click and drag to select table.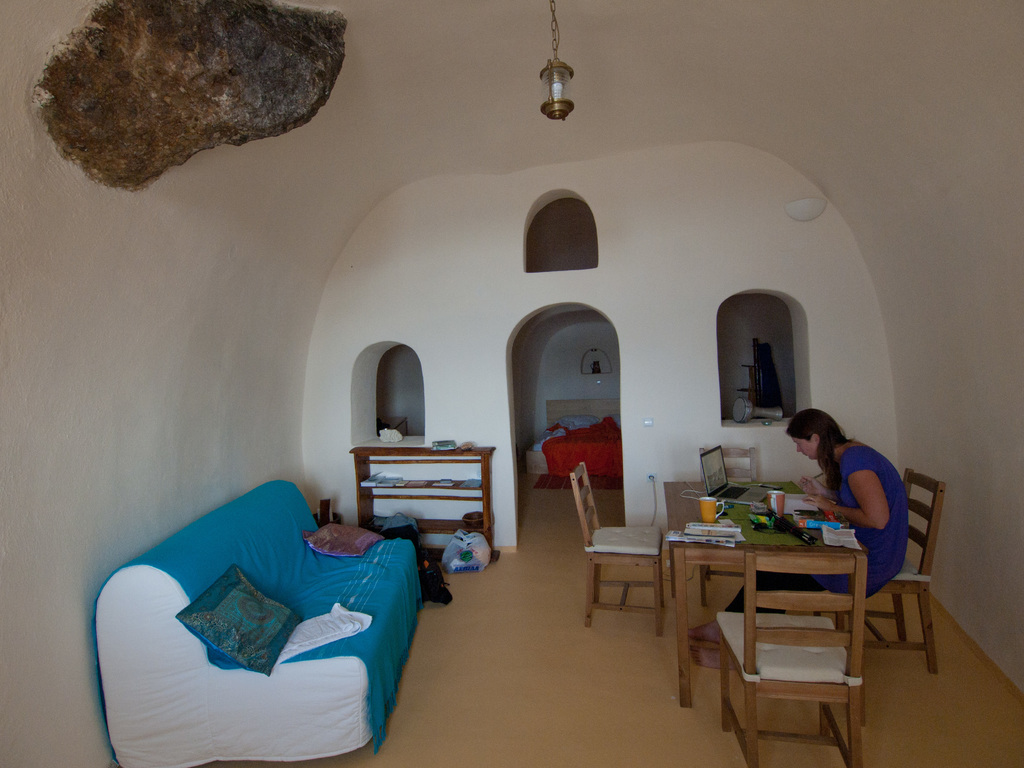
Selection: [639,446,870,735].
